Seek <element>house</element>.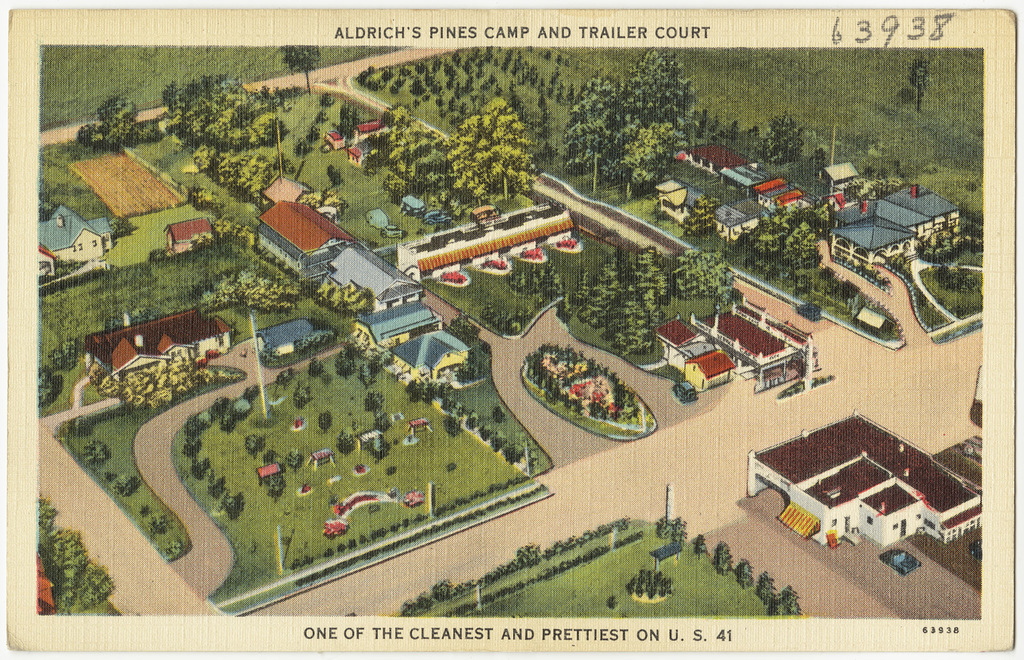
Rect(879, 173, 963, 251).
